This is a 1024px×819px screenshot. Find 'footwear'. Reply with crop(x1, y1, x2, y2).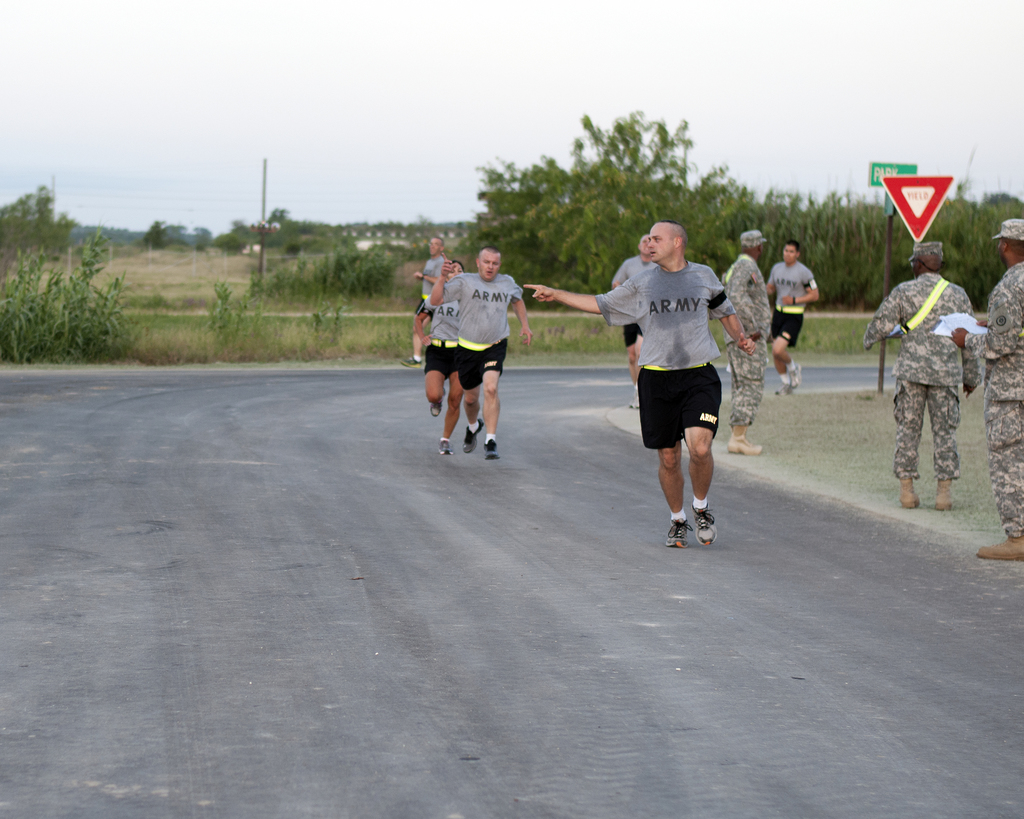
crop(775, 381, 792, 395).
